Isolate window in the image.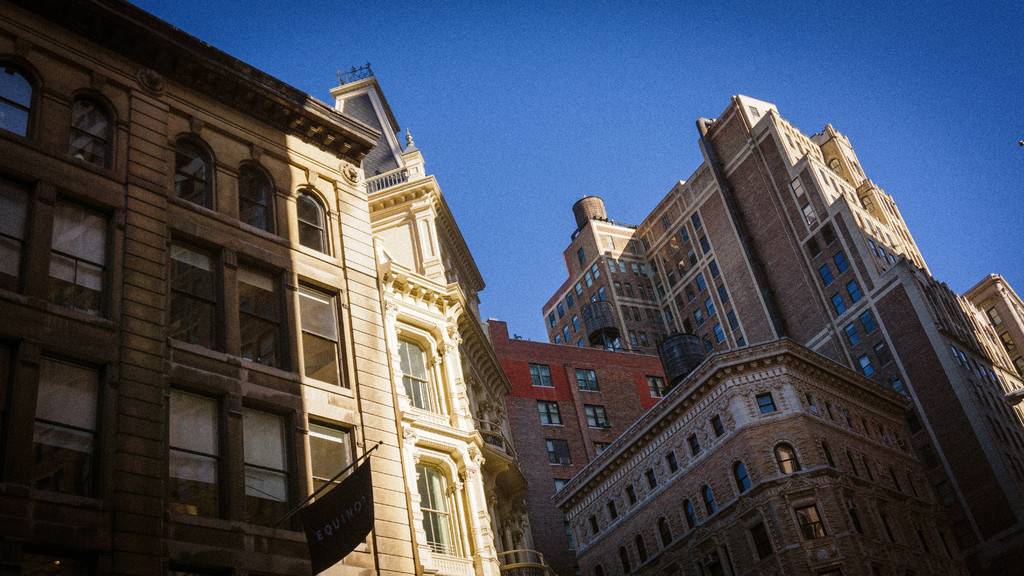
Isolated region: <bbox>1012, 356, 1023, 376</bbox>.
